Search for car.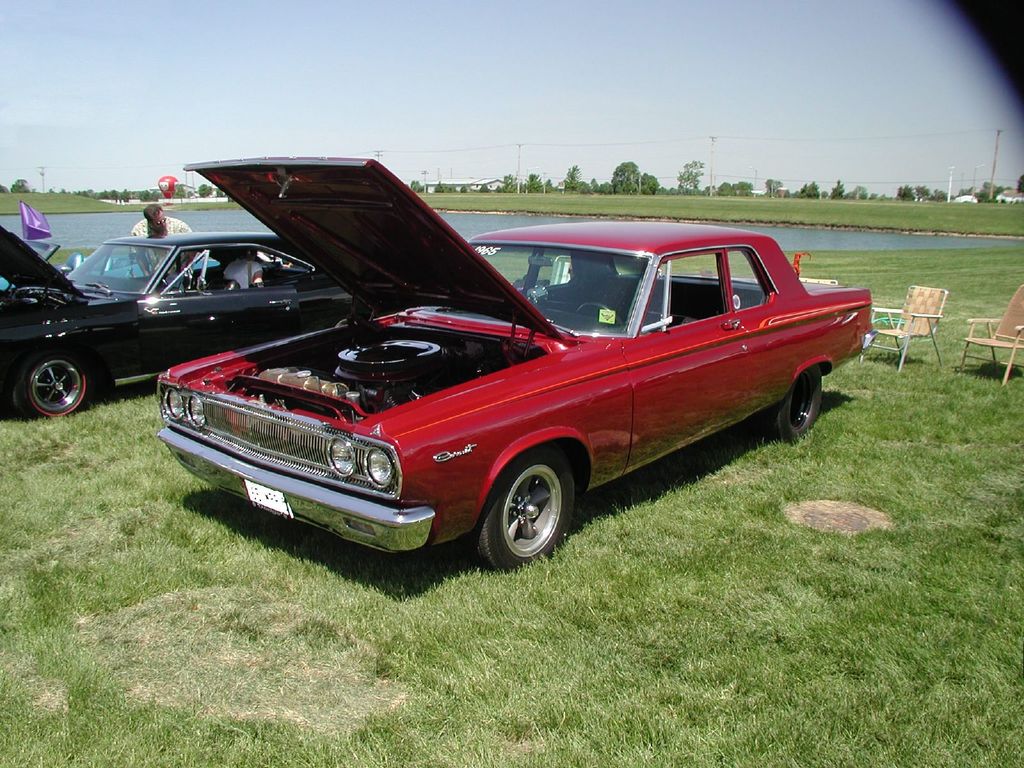
Found at rect(0, 219, 371, 424).
